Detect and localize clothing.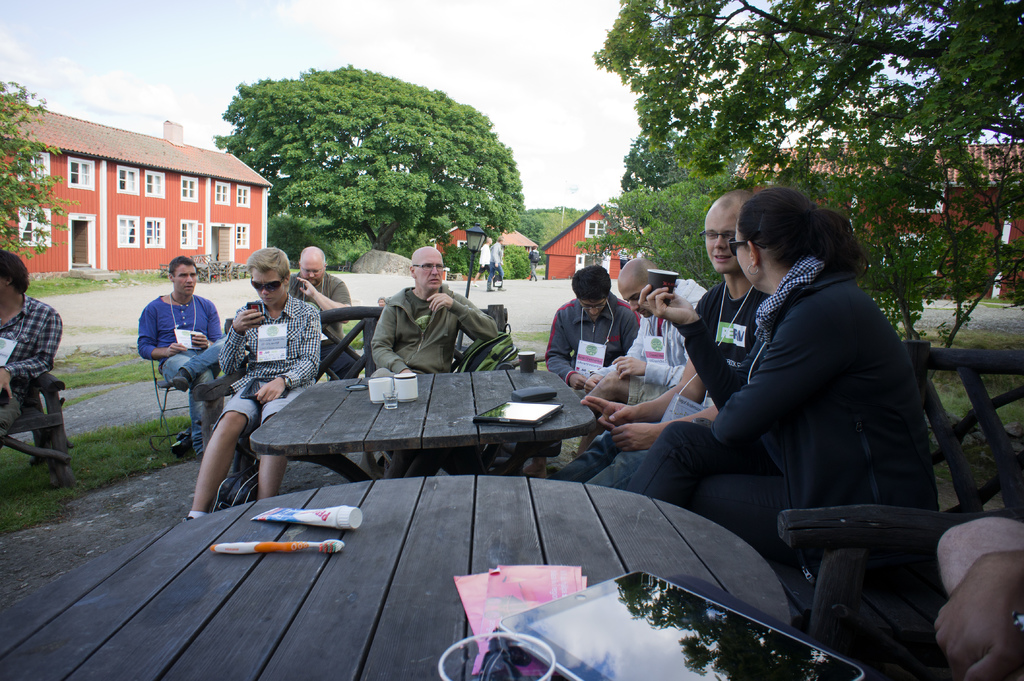
Localized at [left=136, top=288, right=225, bottom=445].
